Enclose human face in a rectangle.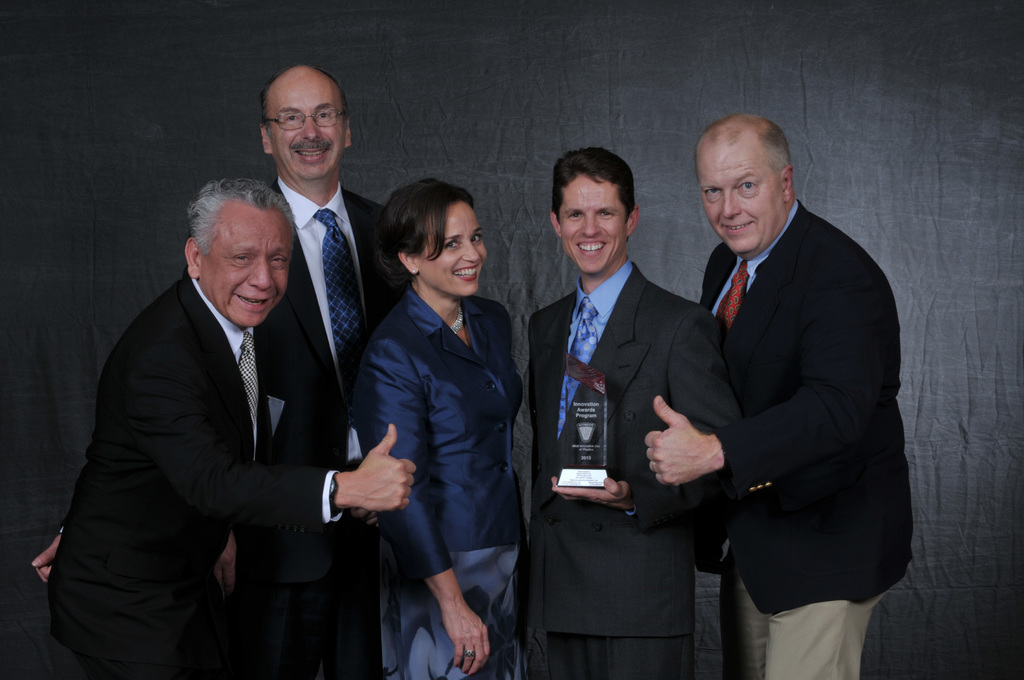
{"left": 560, "top": 175, "right": 623, "bottom": 274}.
